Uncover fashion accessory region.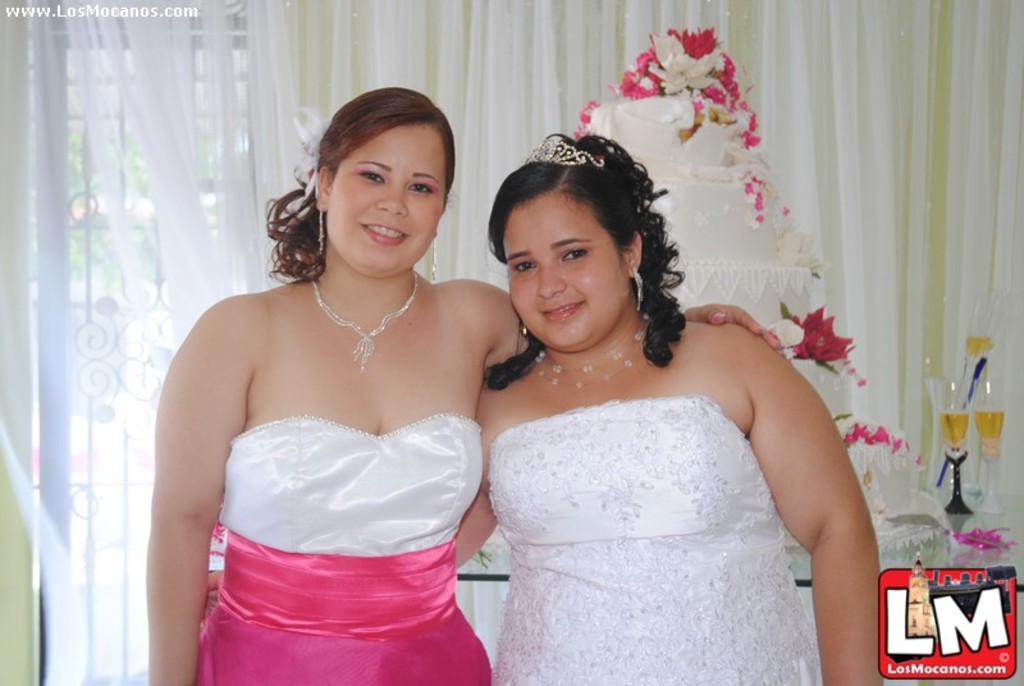
Uncovered: 518, 324, 531, 343.
